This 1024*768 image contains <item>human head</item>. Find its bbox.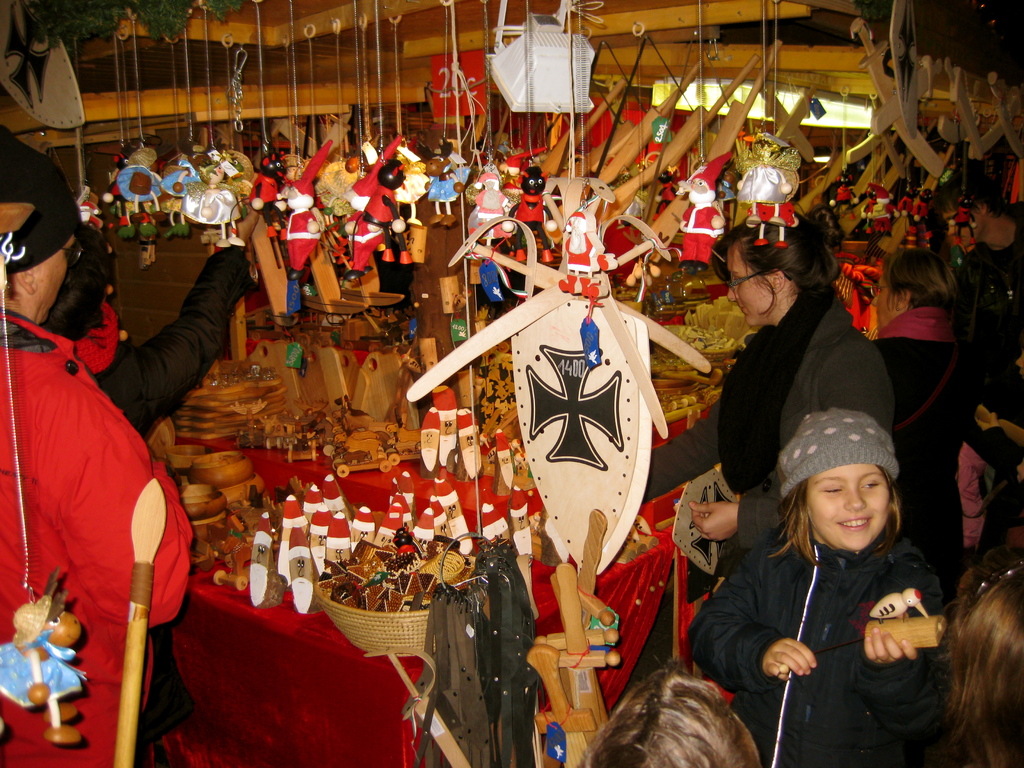
Rect(0, 115, 86, 330).
